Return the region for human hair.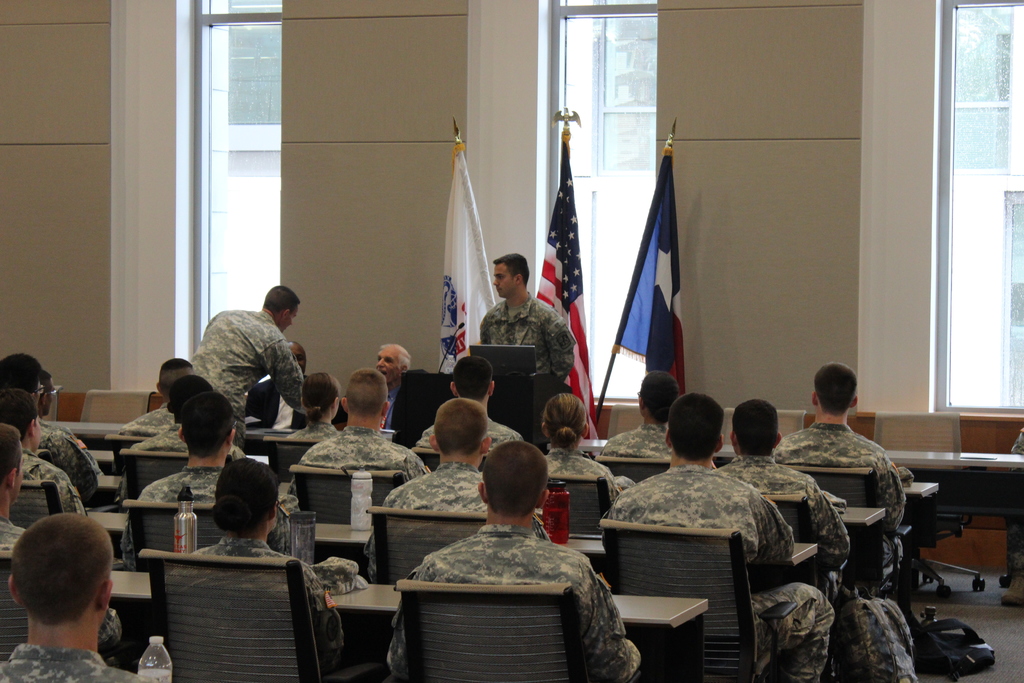
<box>435,395,488,456</box>.
